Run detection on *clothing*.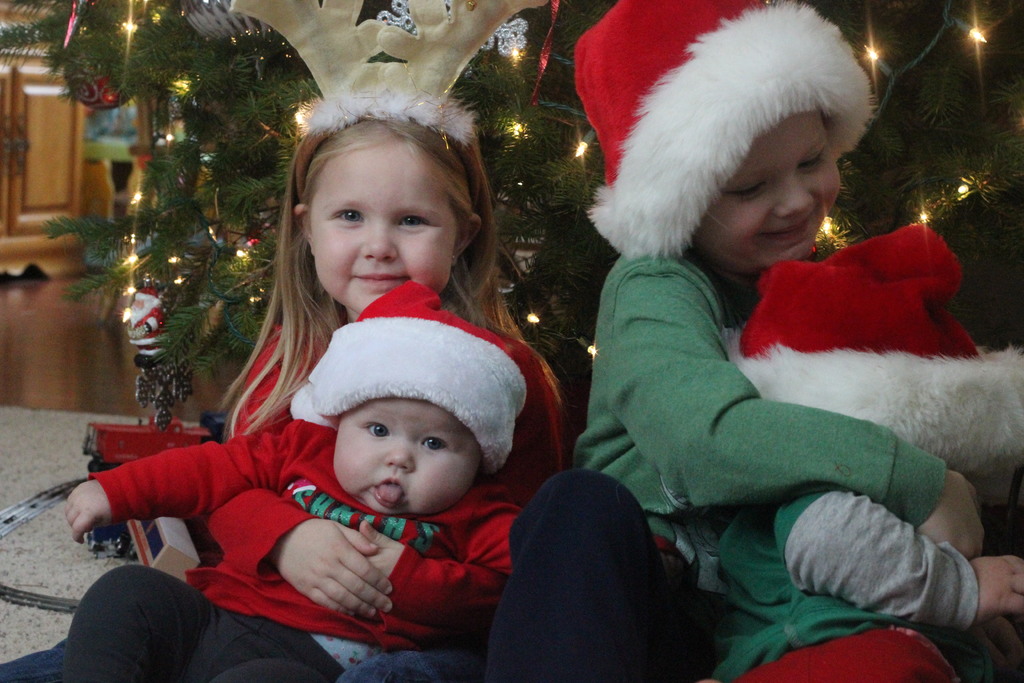
Result: {"left": 221, "top": 267, "right": 561, "bottom": 503}.
